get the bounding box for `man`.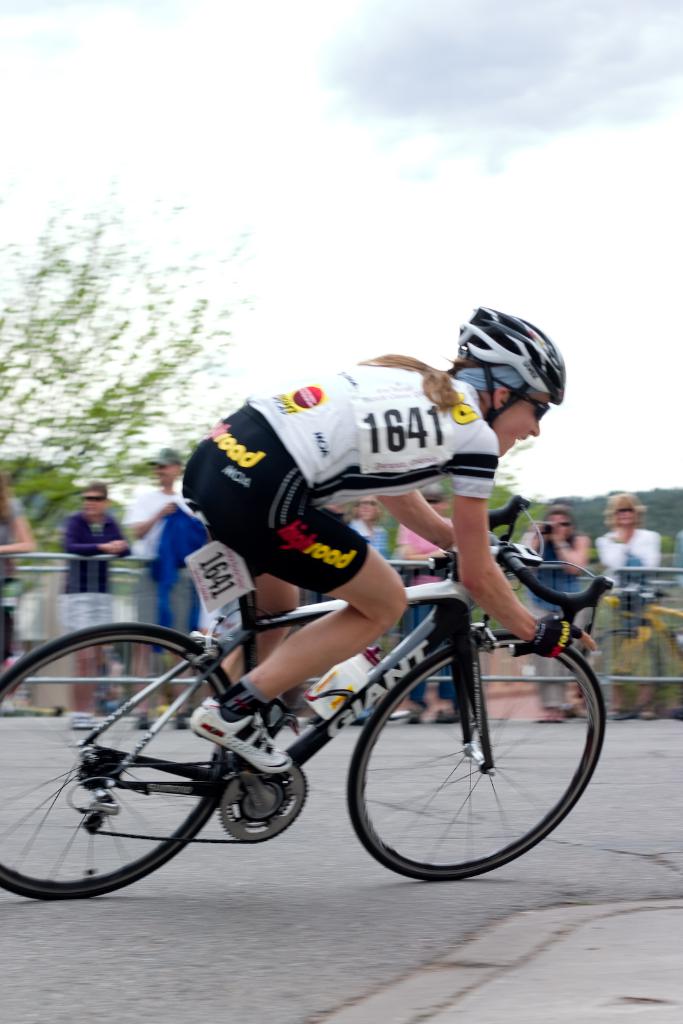
rect(119, 449, 216, 729).
